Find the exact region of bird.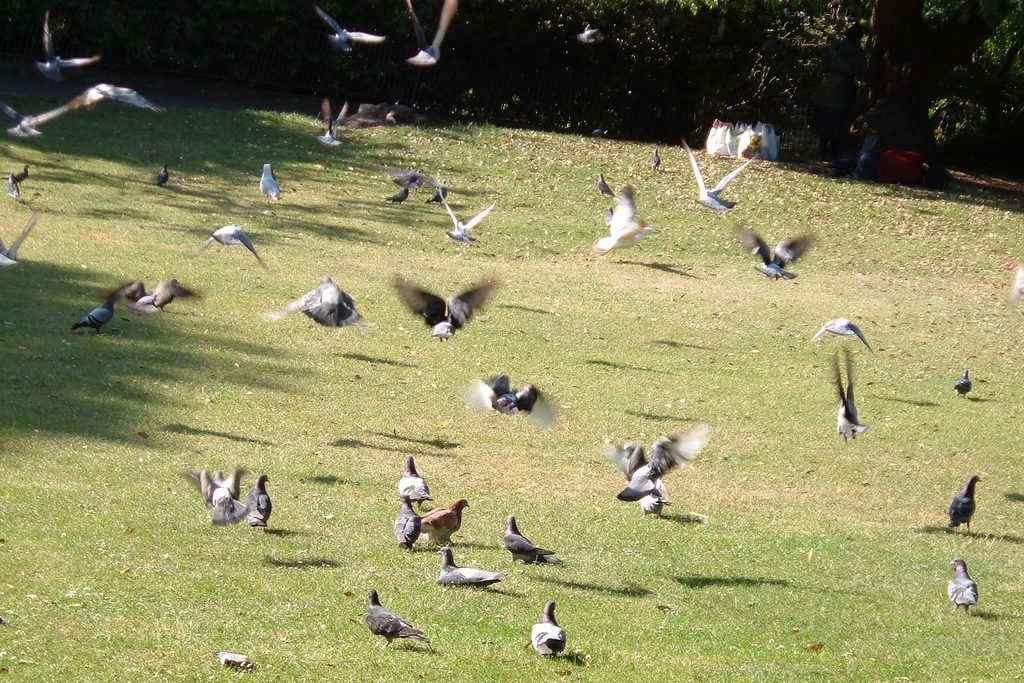
Exact region: 452/369/563/429.
